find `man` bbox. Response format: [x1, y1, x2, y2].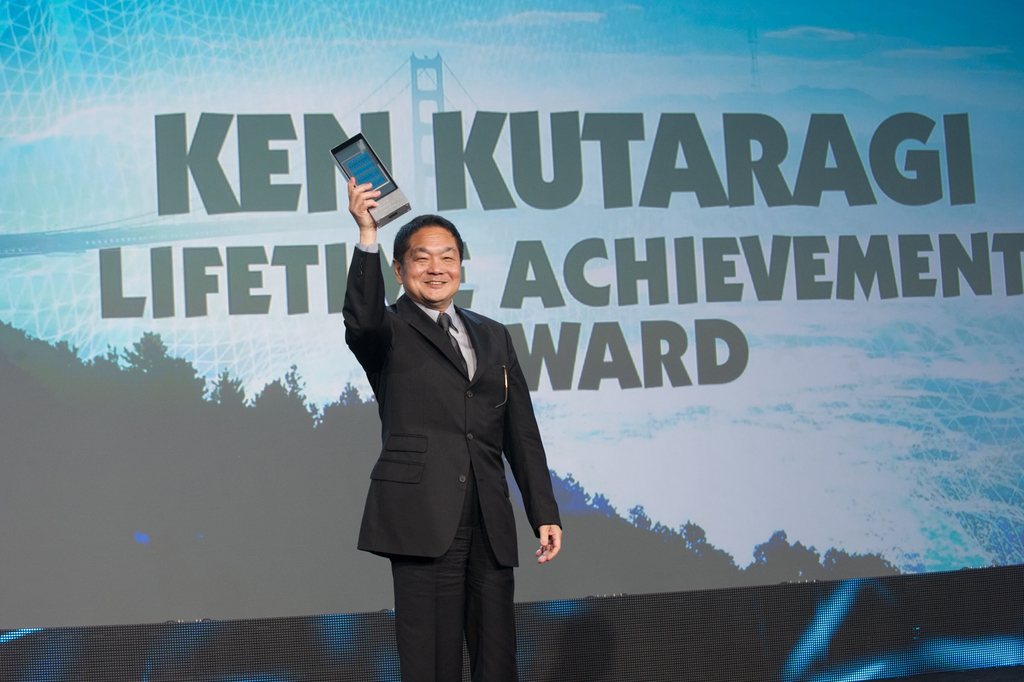
[340, 176, 562, 681].
